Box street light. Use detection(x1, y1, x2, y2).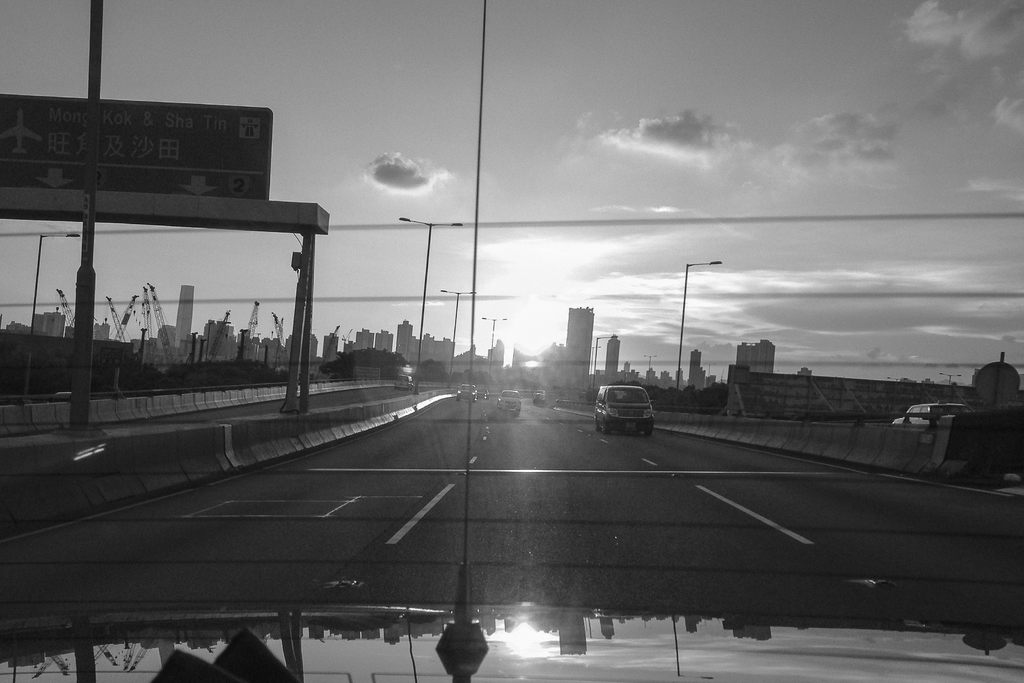
detection(435, 283, 480, 382).
